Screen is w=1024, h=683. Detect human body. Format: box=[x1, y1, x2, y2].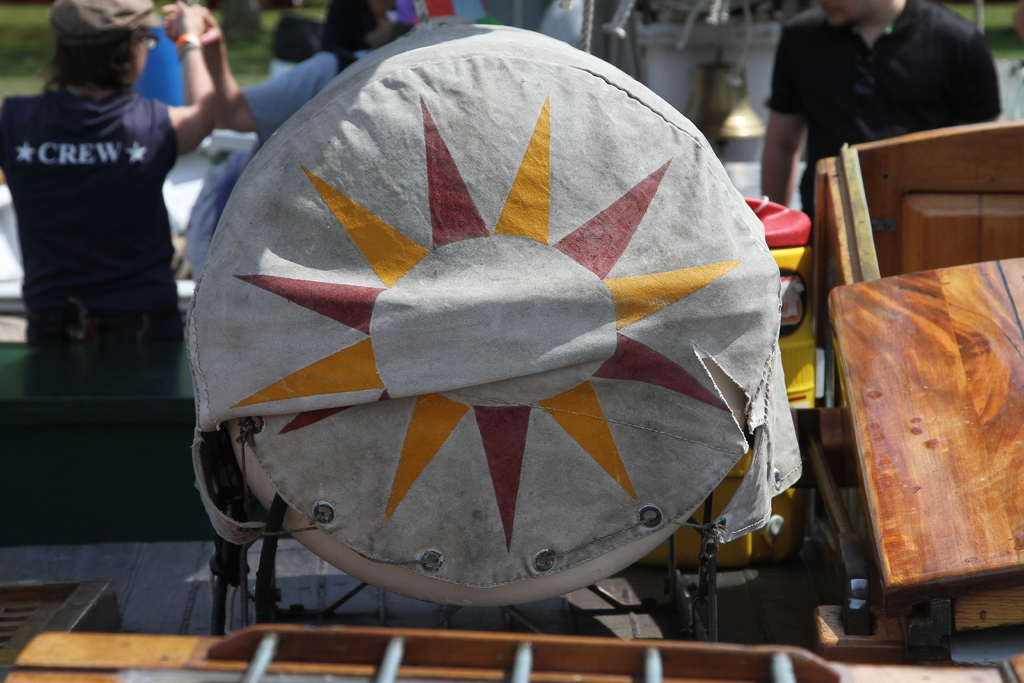
box=[0, 0, 218, 346].
